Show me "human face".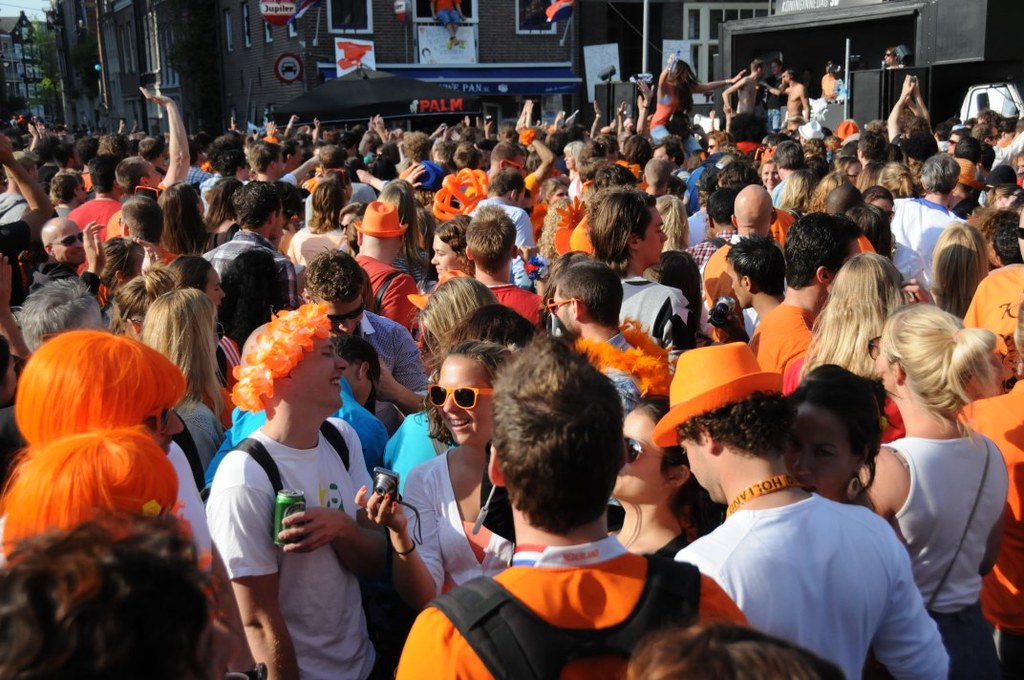
"human face" is here: left=201, top=269, right=224, bottom=308.
